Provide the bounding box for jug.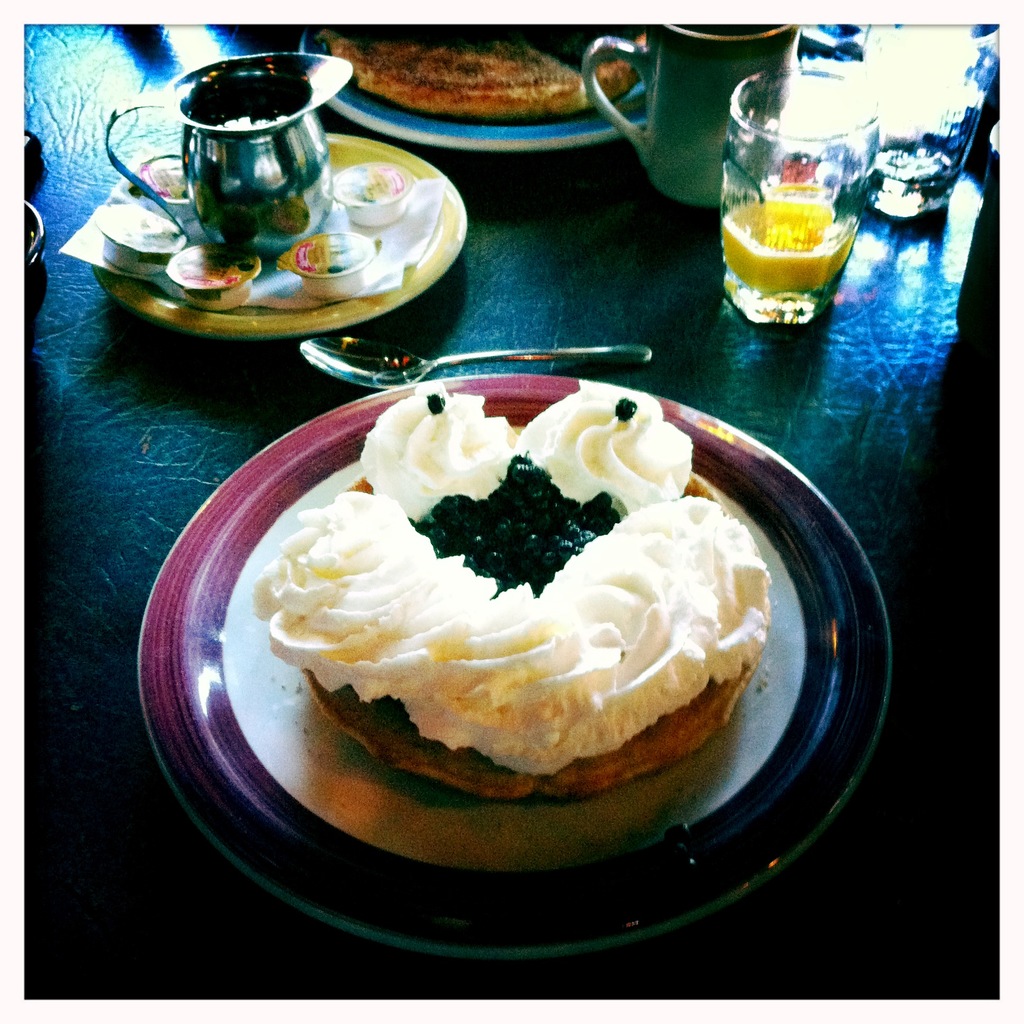
<region>580, 15, 802, 209</region>.
